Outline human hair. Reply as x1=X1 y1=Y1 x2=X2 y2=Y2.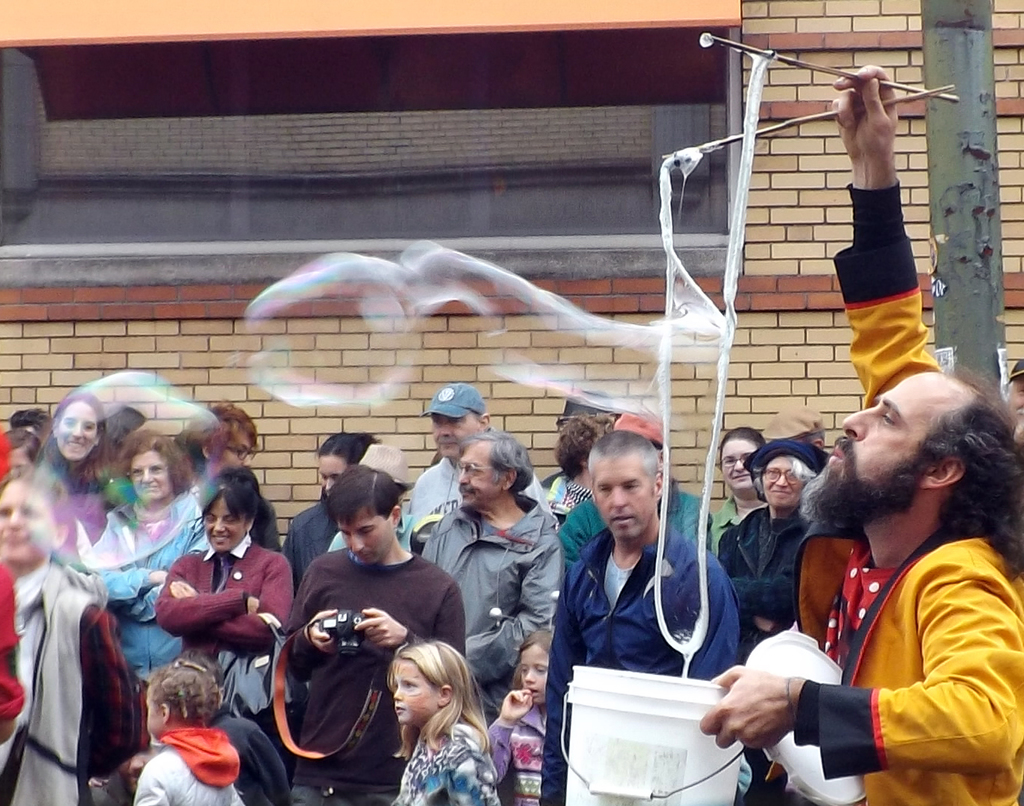
x1=201 y1=475 x2=272 y2=522.
